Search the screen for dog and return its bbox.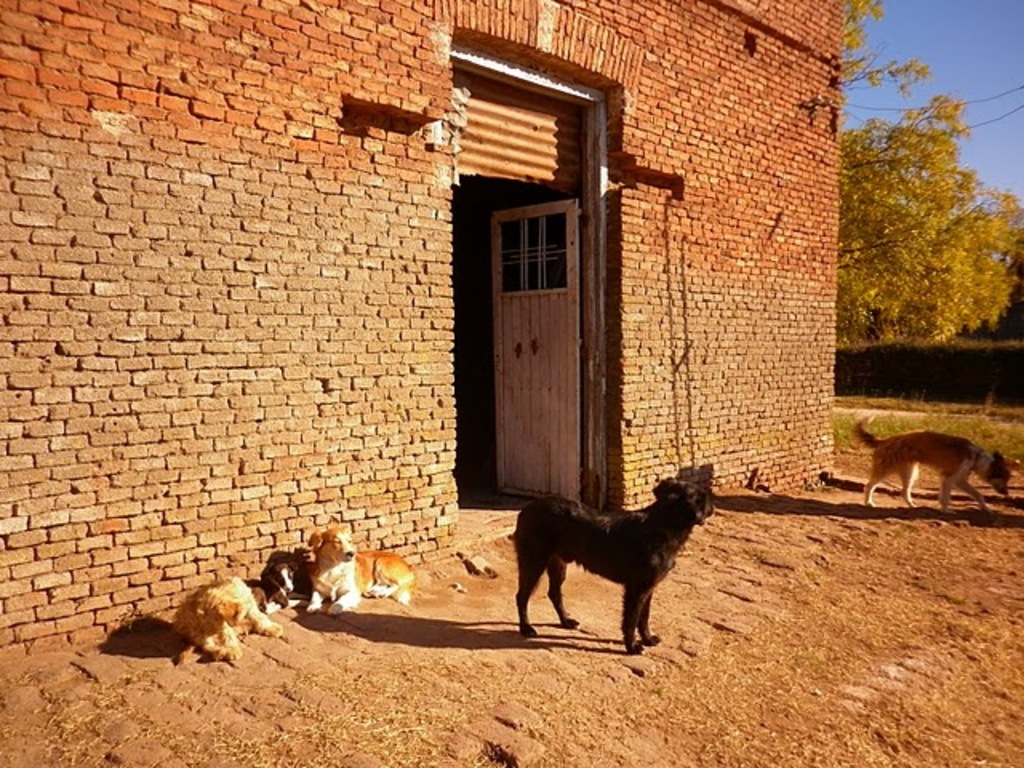
Found: crop(514, 477, 717, 656).
